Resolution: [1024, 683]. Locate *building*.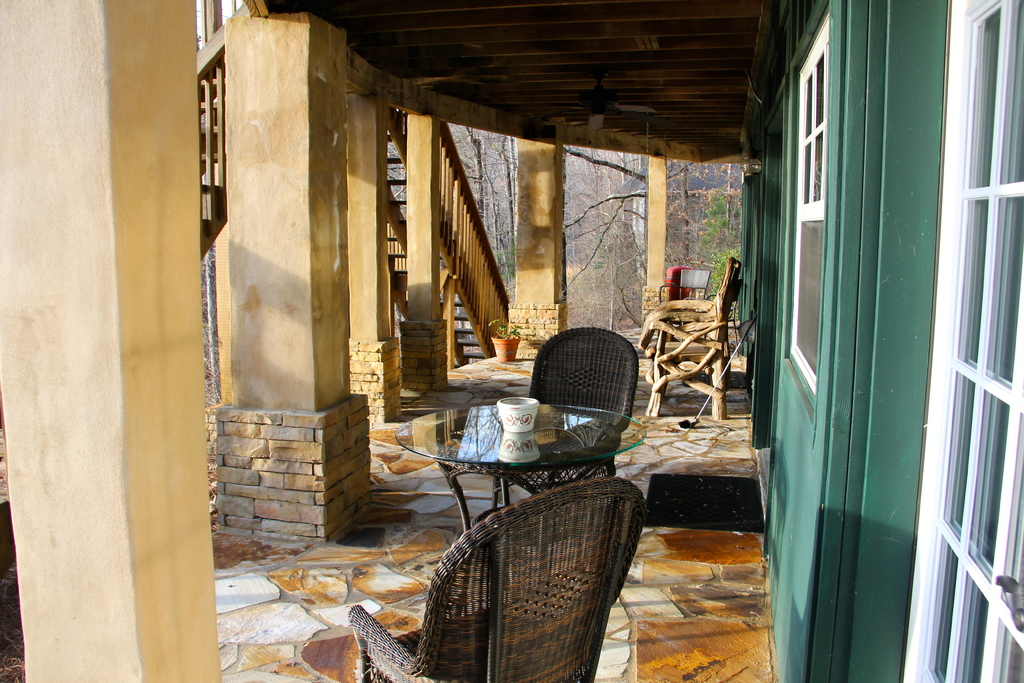
crop(0, 0, 1023, 682).
